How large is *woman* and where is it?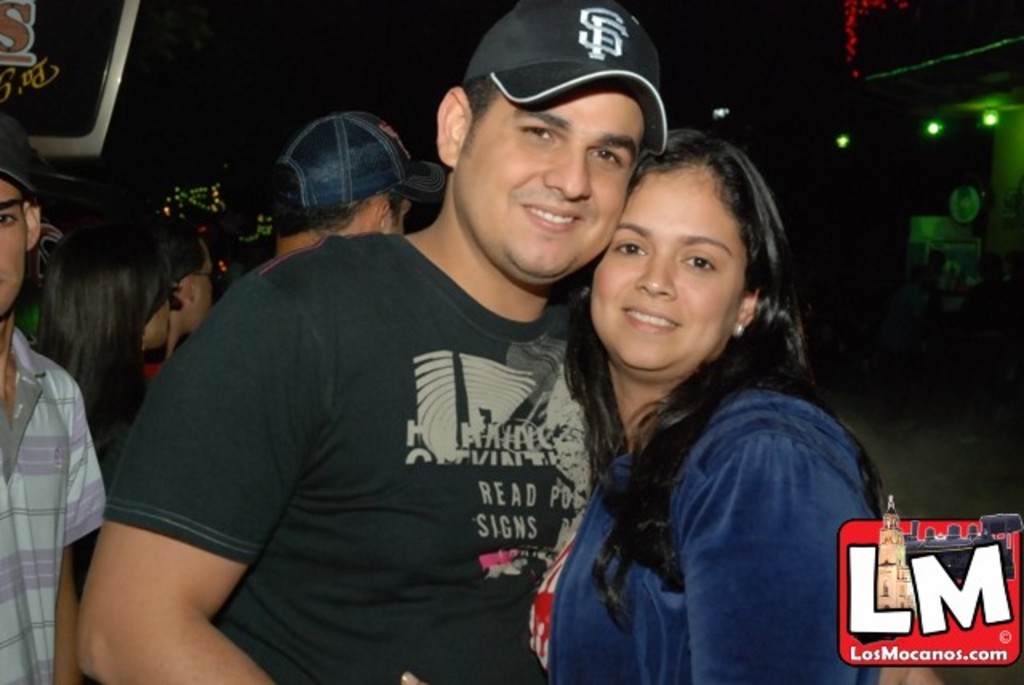
Bounding box: left=32, top=221, right=174, bottom=605.
